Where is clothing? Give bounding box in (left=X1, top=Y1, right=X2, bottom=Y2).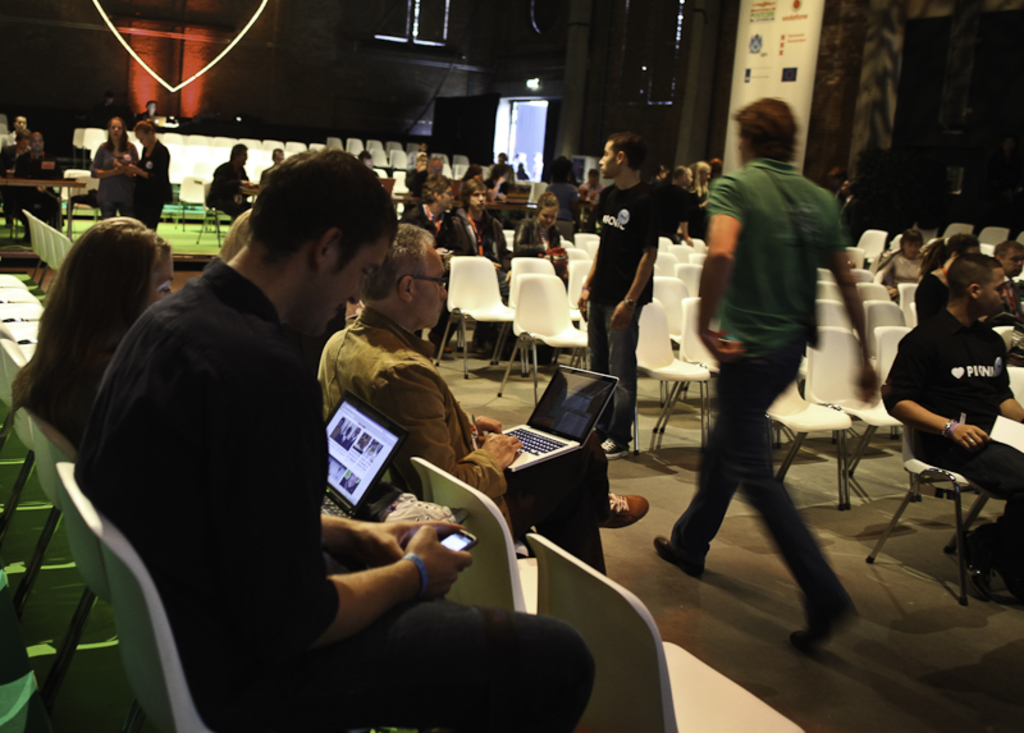
(left=398, top=201, right=444, bottom=247).
